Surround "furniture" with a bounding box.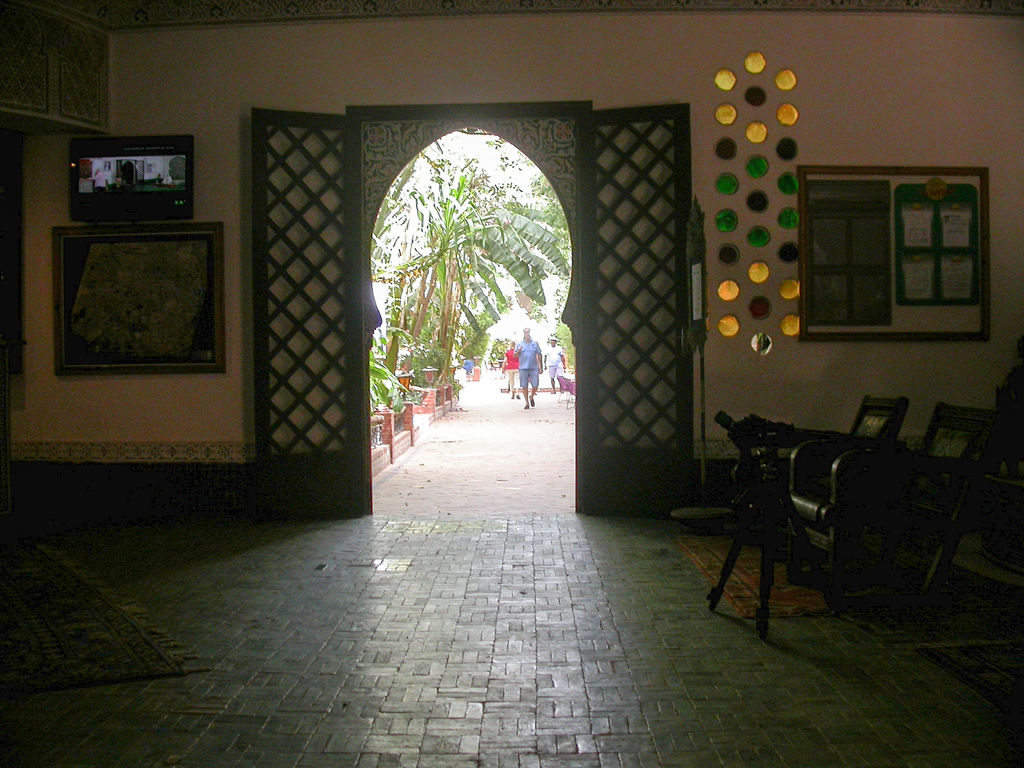
select_region(784, 395, 907, 584).
